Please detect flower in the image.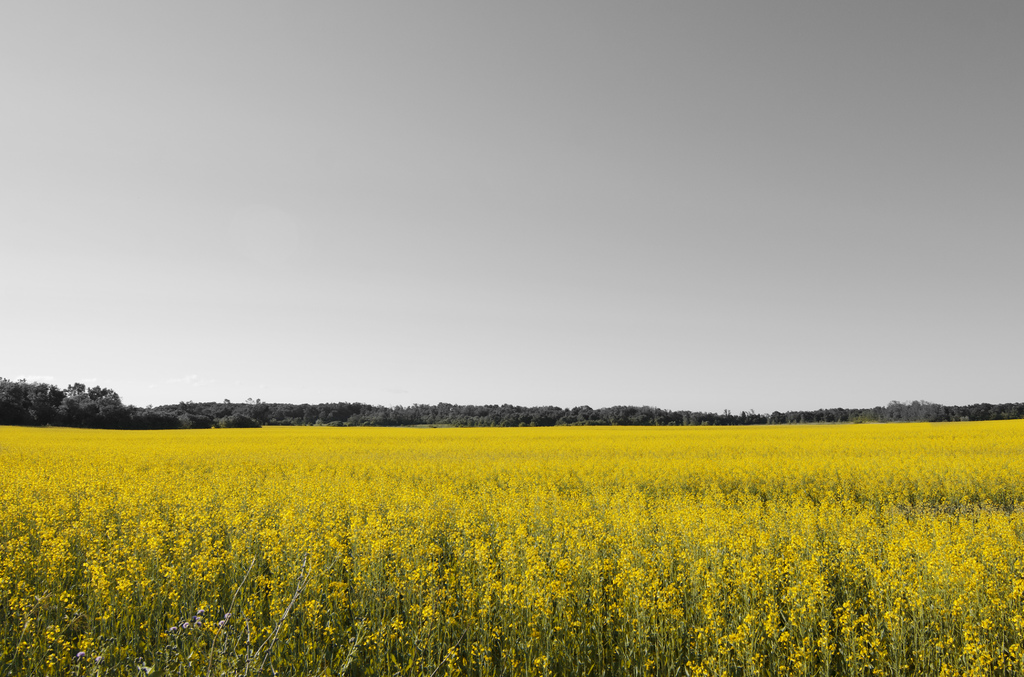
[x1=74, y1=648, x2=85, y2=657].
